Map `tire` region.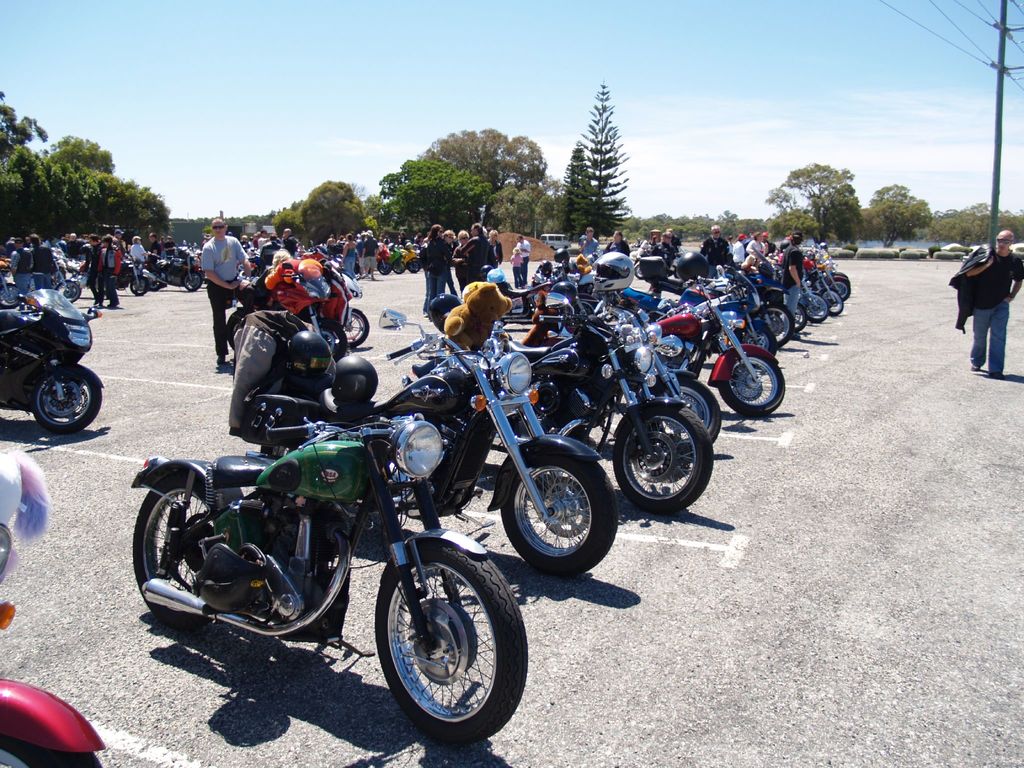
Mapped to BBox(570, 305, 595, 333).
